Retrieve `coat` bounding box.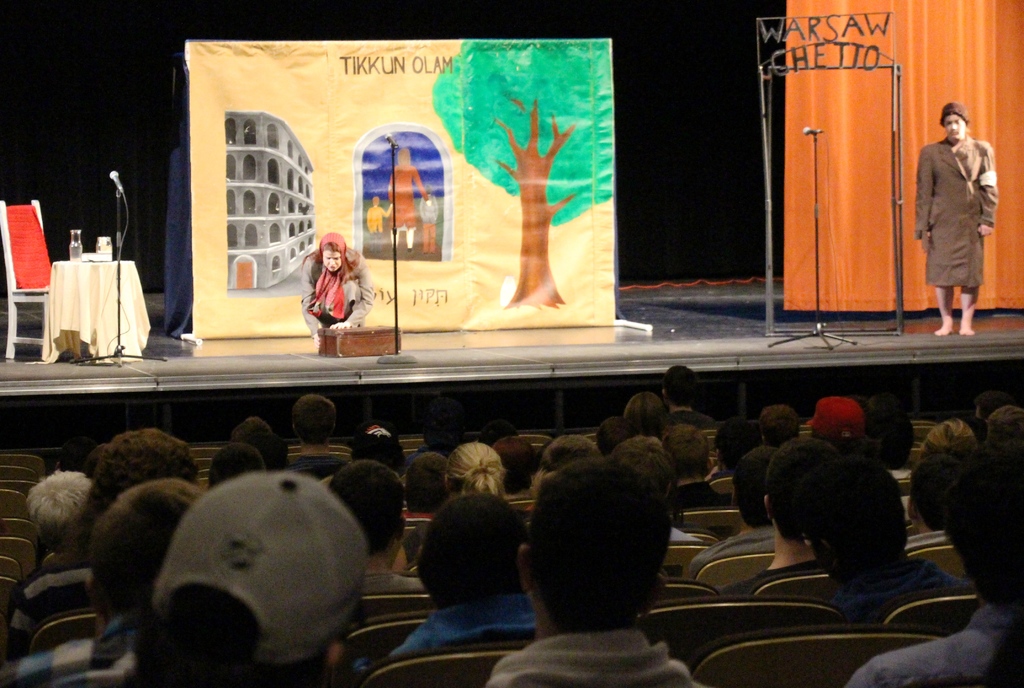
Bounding box: [left=920, top=115, right=1001, bottom=283].
